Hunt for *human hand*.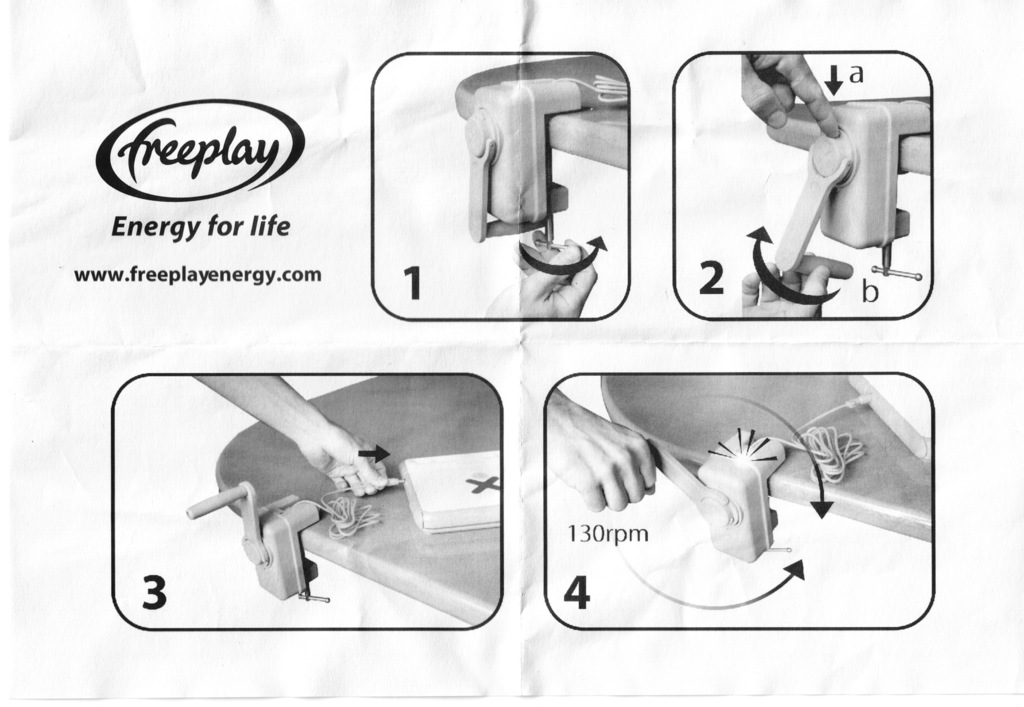
Hunted down at (left=484, top=237, right=600, bottom=317).
